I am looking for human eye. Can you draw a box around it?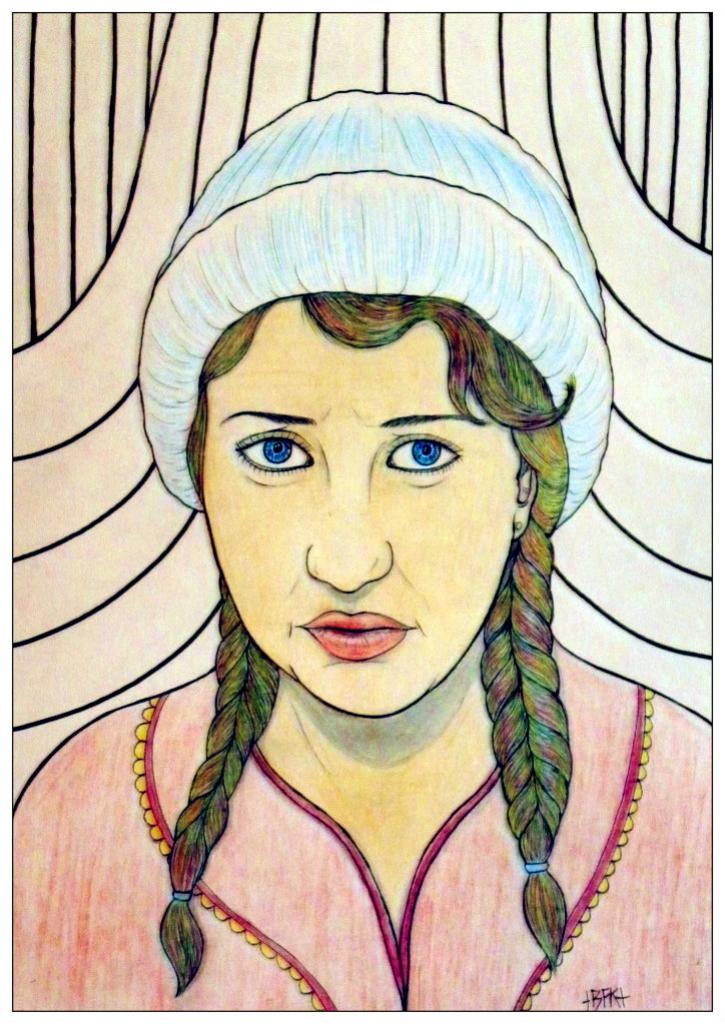
Sure, the bounding box is 222 426 316 487.
